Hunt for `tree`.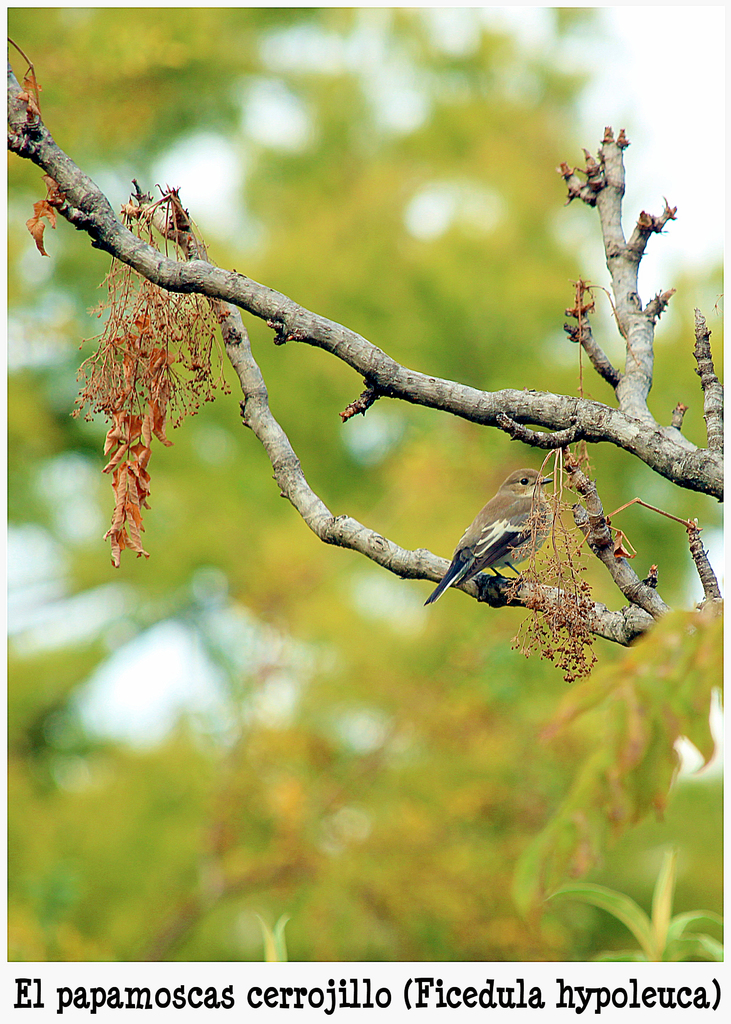
Hunted down at (5,0,730,929).
